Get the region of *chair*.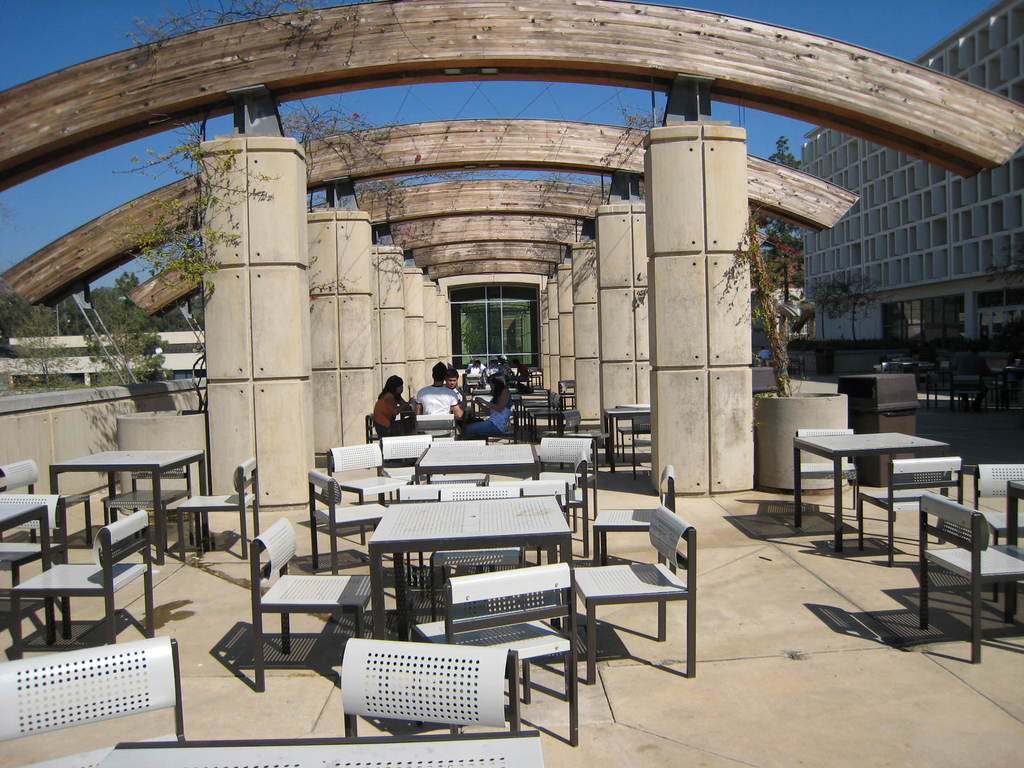
rect(307, 466, 388, 572).
